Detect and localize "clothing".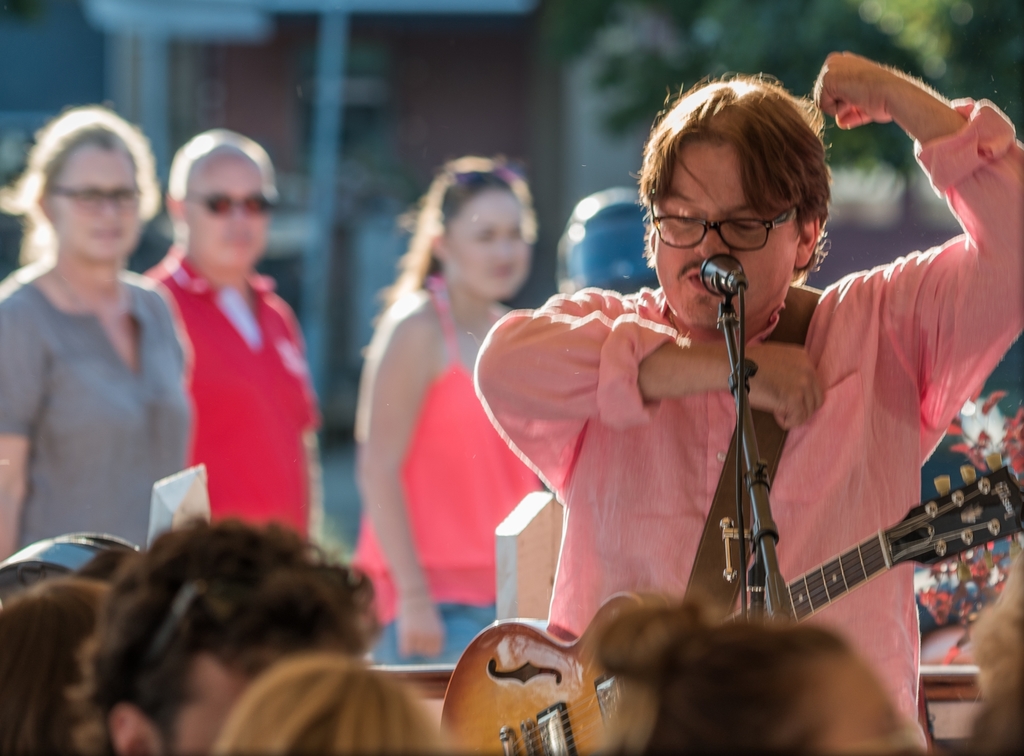
Localized at [142,239,321,553].
